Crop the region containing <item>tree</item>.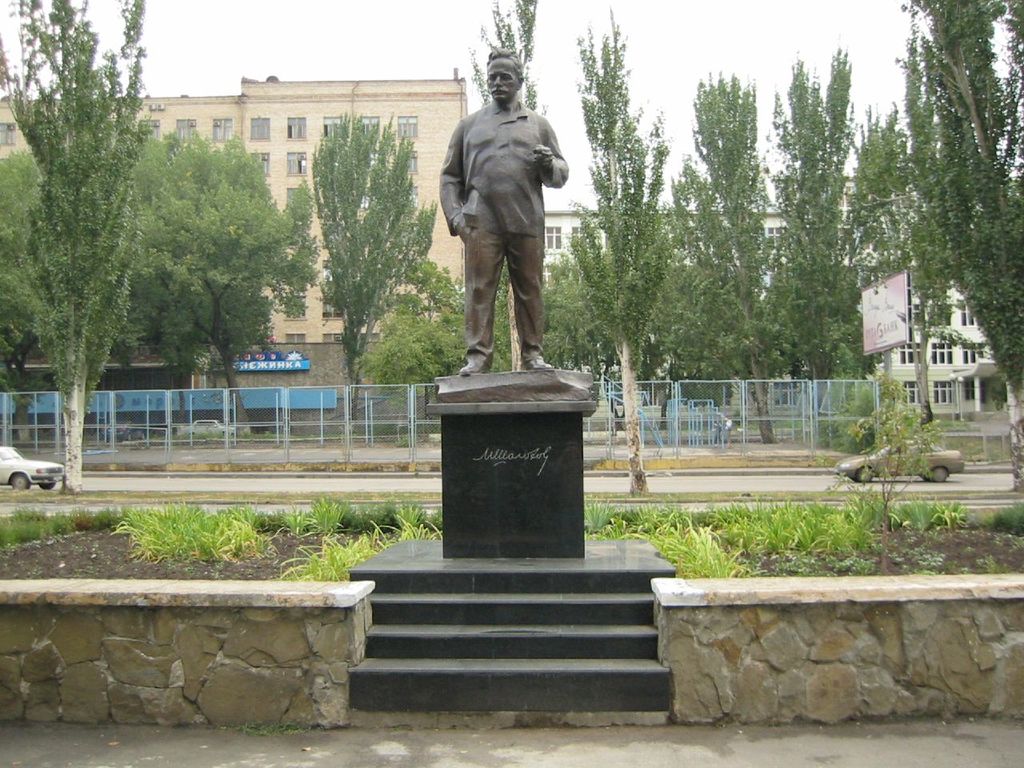
Crop region: [312, 106, 436, 418].
